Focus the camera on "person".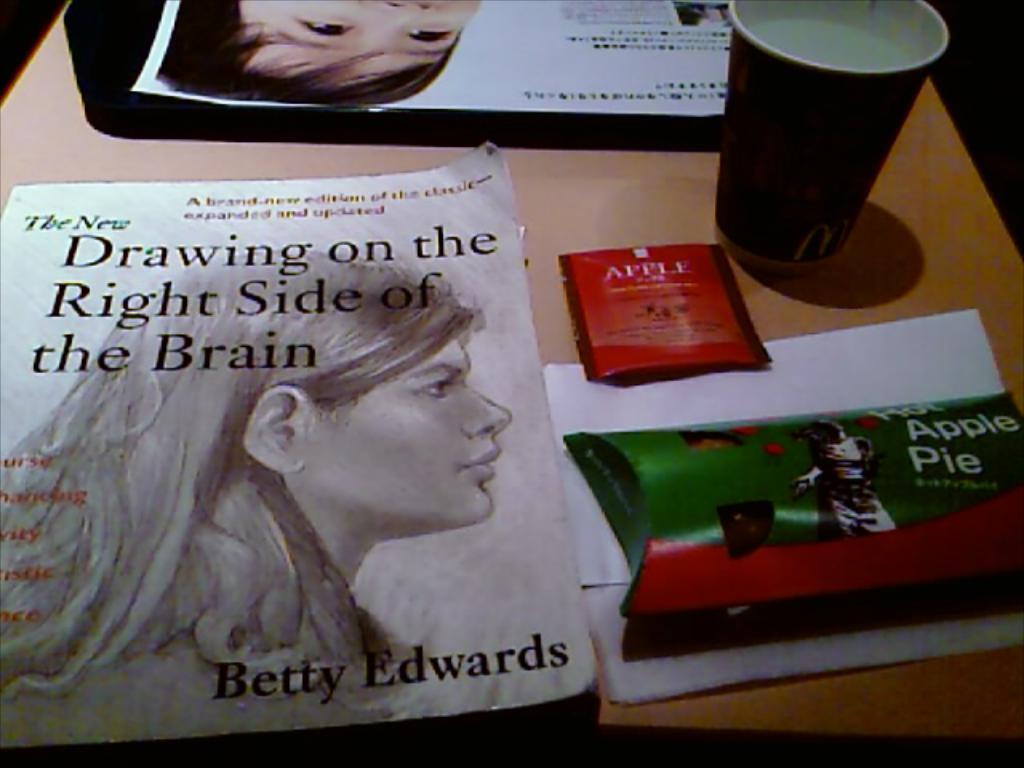
Focus region: locate(0, 243, 517, 738).
